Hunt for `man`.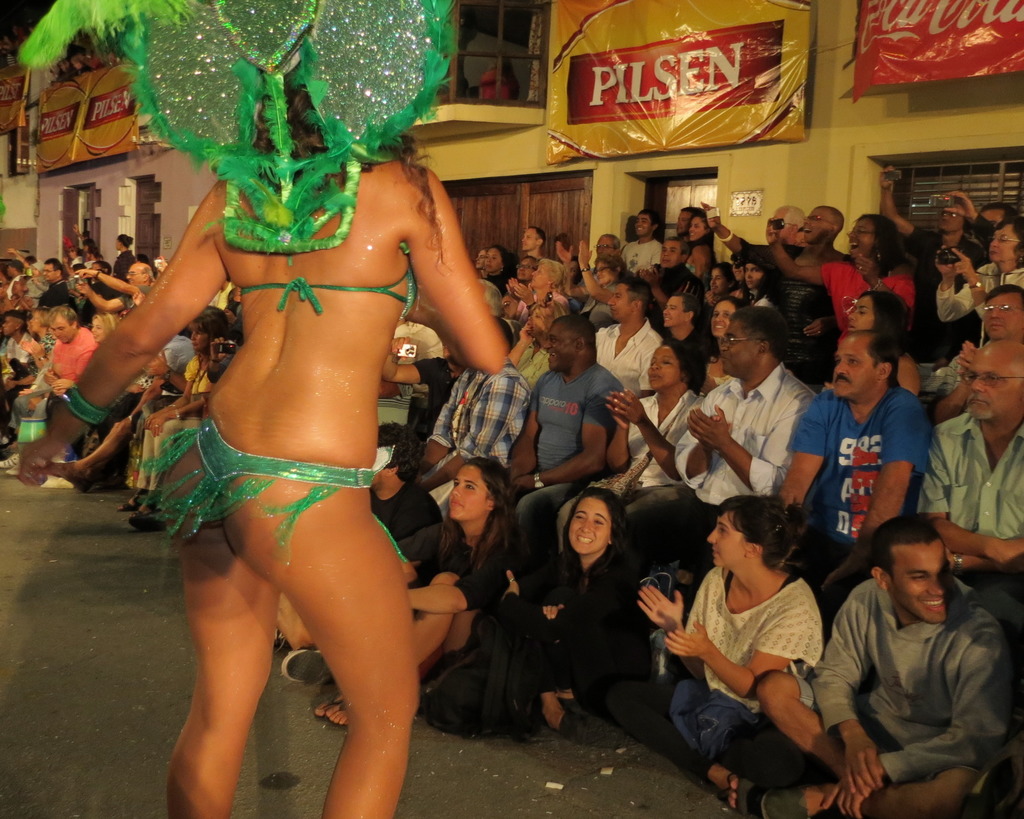
Hunted down at [x1=0, y1=308, x2=35, y2=359].
